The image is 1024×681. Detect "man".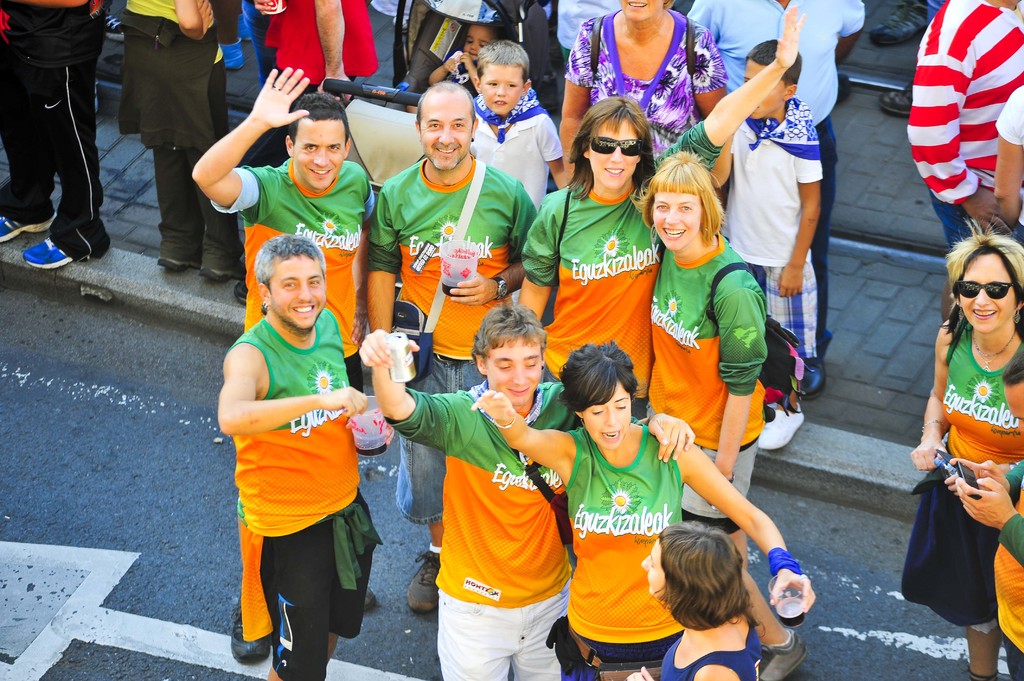
Detection: {"x1": 365, "y1": 84, "x2": 540, "y2": 617}.
